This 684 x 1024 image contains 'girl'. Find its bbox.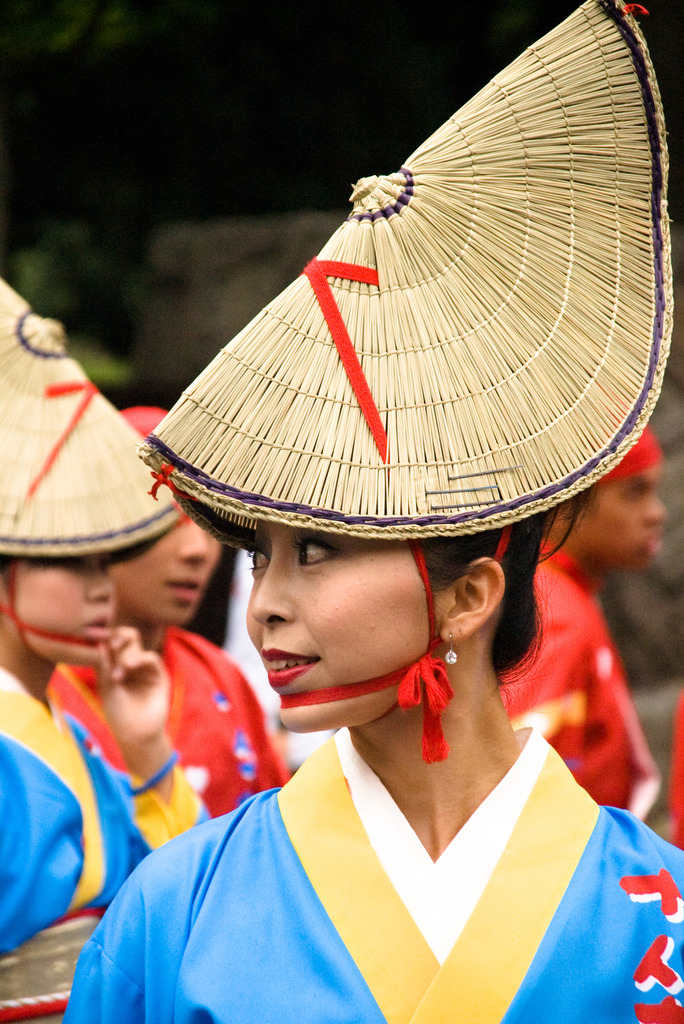
Rect(69, 529, 683, 1023).
